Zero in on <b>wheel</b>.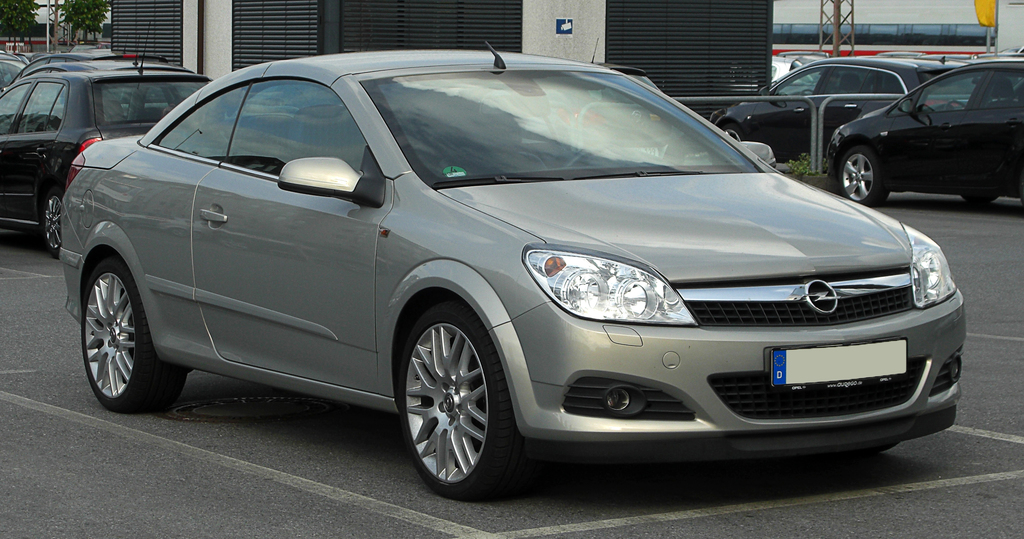
Zeroed in: bbox=[961, 192, 996, 202].
